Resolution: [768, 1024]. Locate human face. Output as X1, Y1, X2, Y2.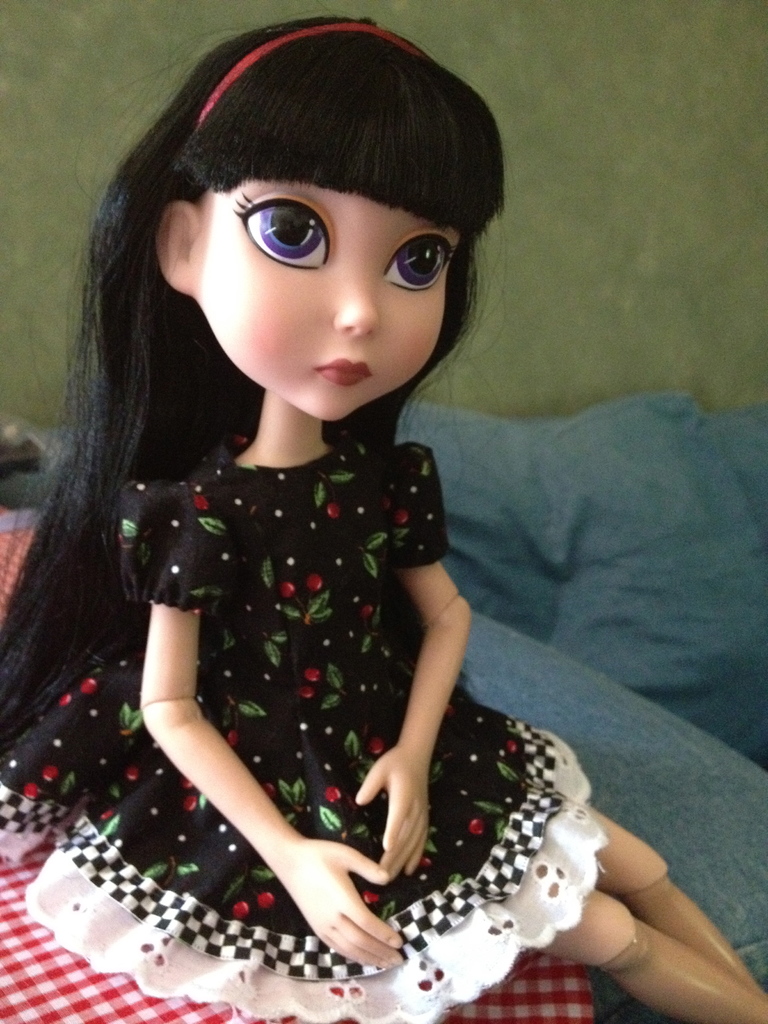
193, 179, 464, 419.
